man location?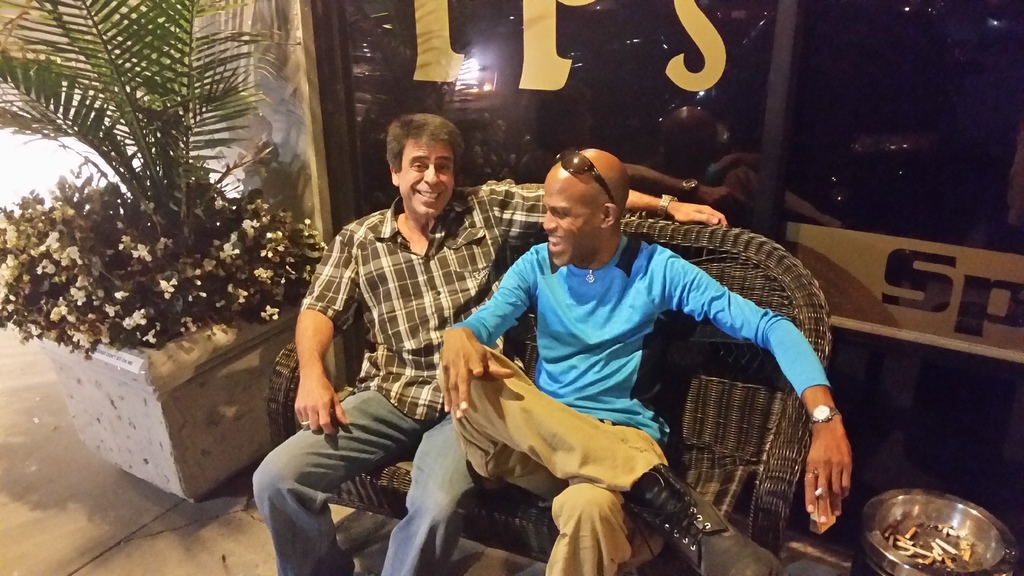
251/112/727/575
